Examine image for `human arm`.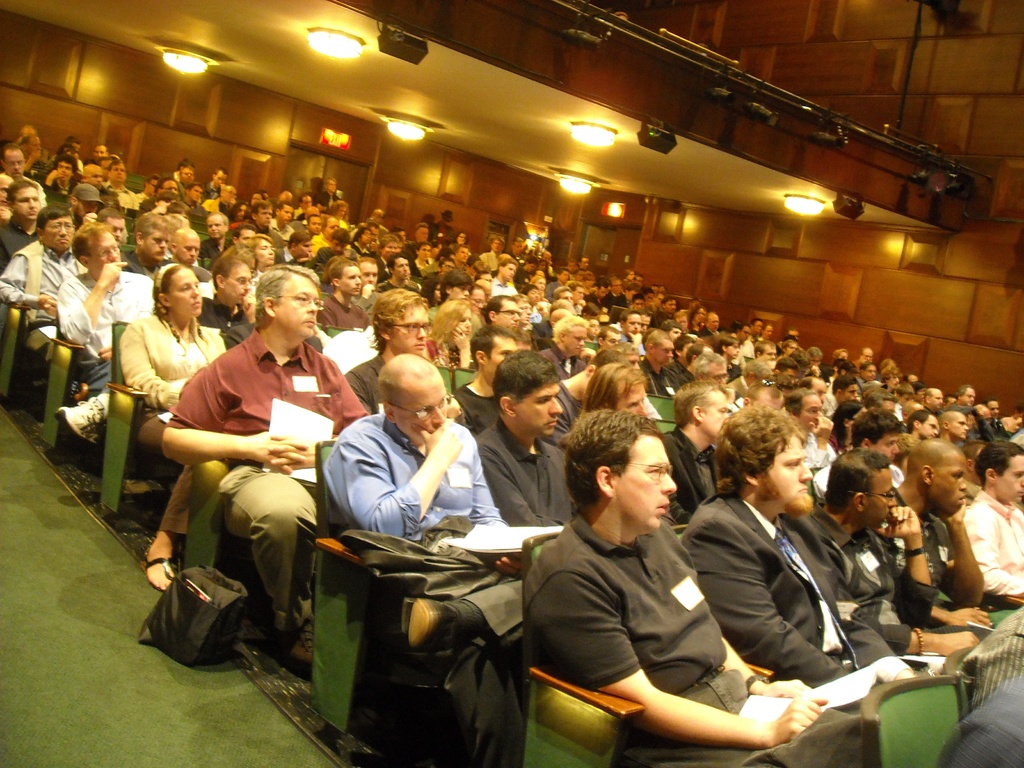
Examination result: <box>844,590,982,659</box>.
